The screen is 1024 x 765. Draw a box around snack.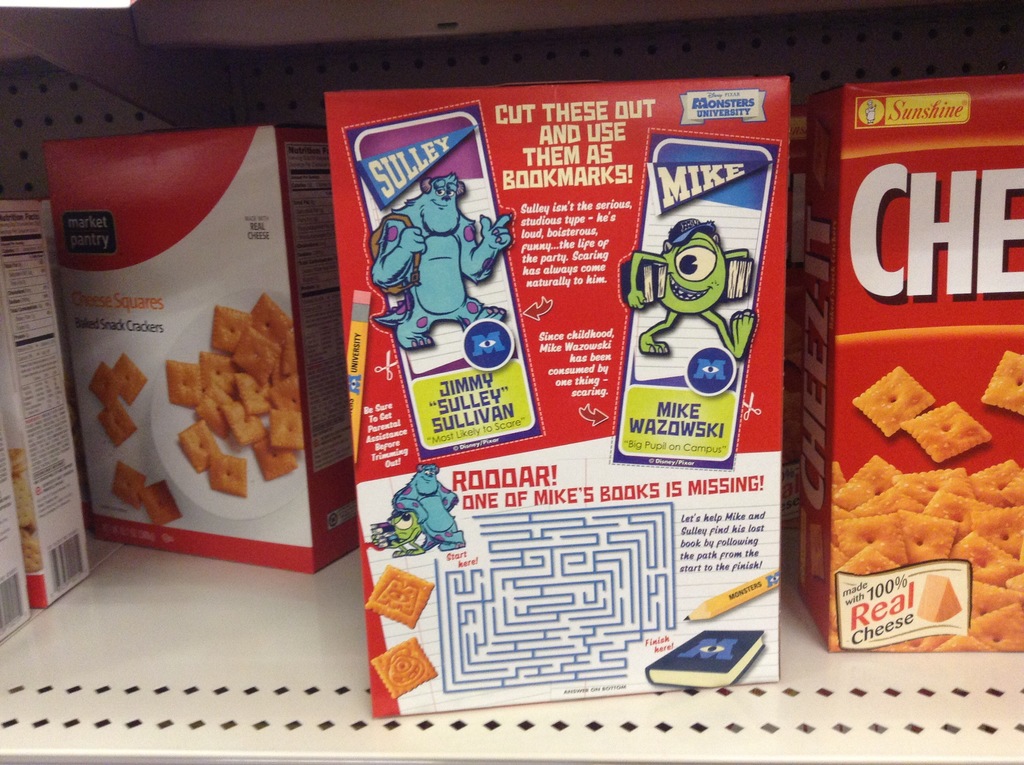
select_region(99, 402, 140, 440).
